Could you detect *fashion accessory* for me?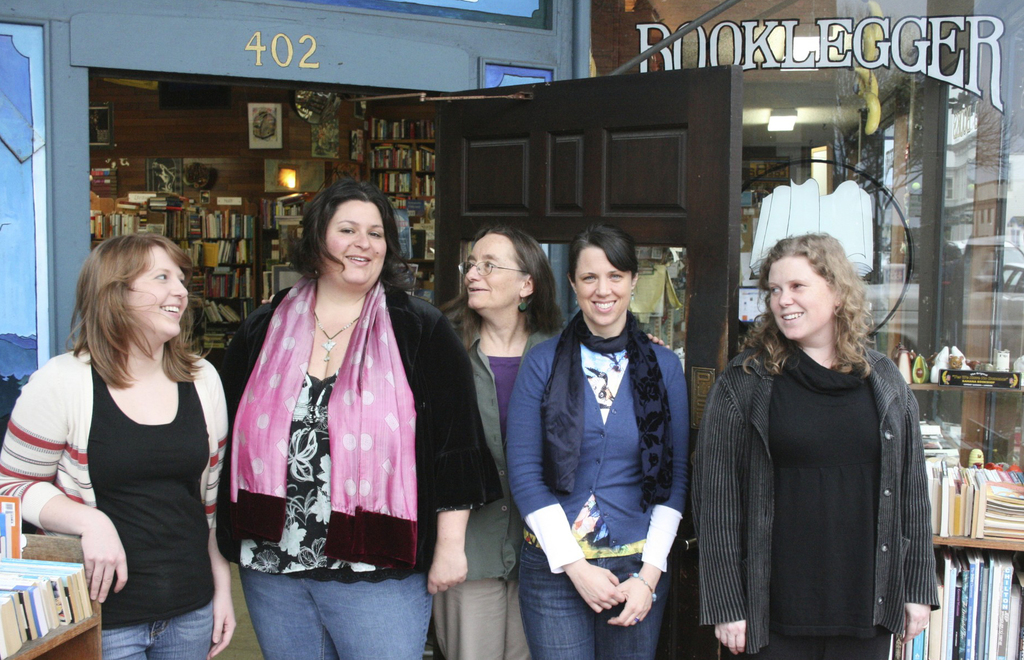
Detection result: <box>540,308,675,512</box>.
